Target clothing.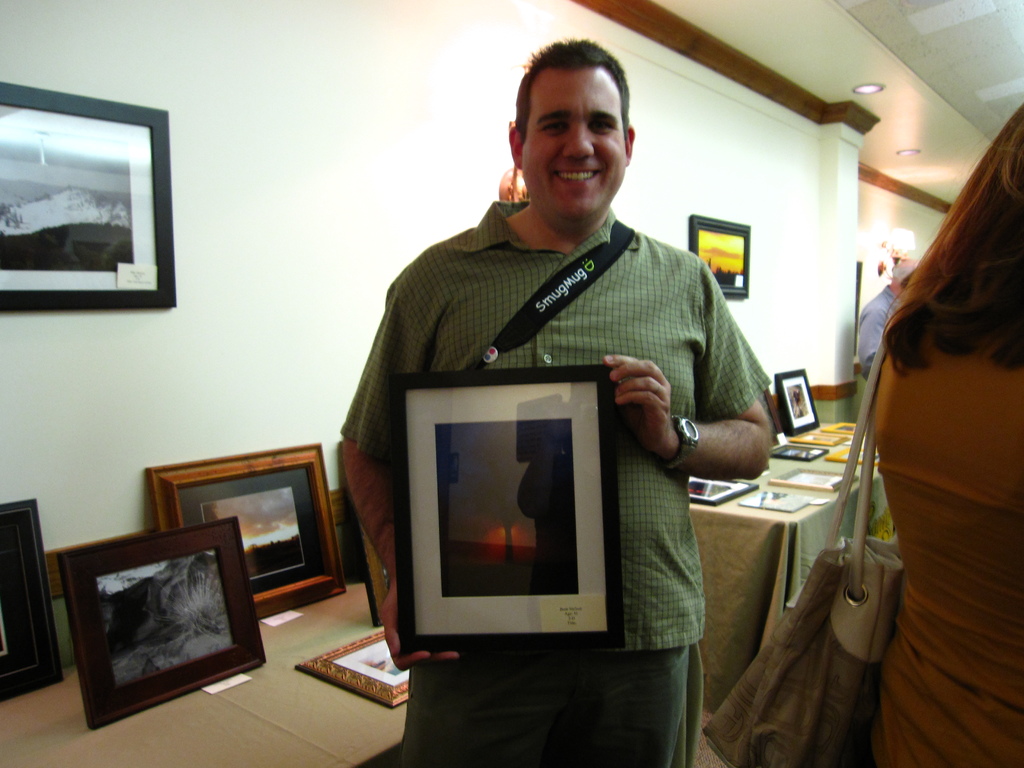
Target region: left=873, top=300, right=1023, bottom=767.
